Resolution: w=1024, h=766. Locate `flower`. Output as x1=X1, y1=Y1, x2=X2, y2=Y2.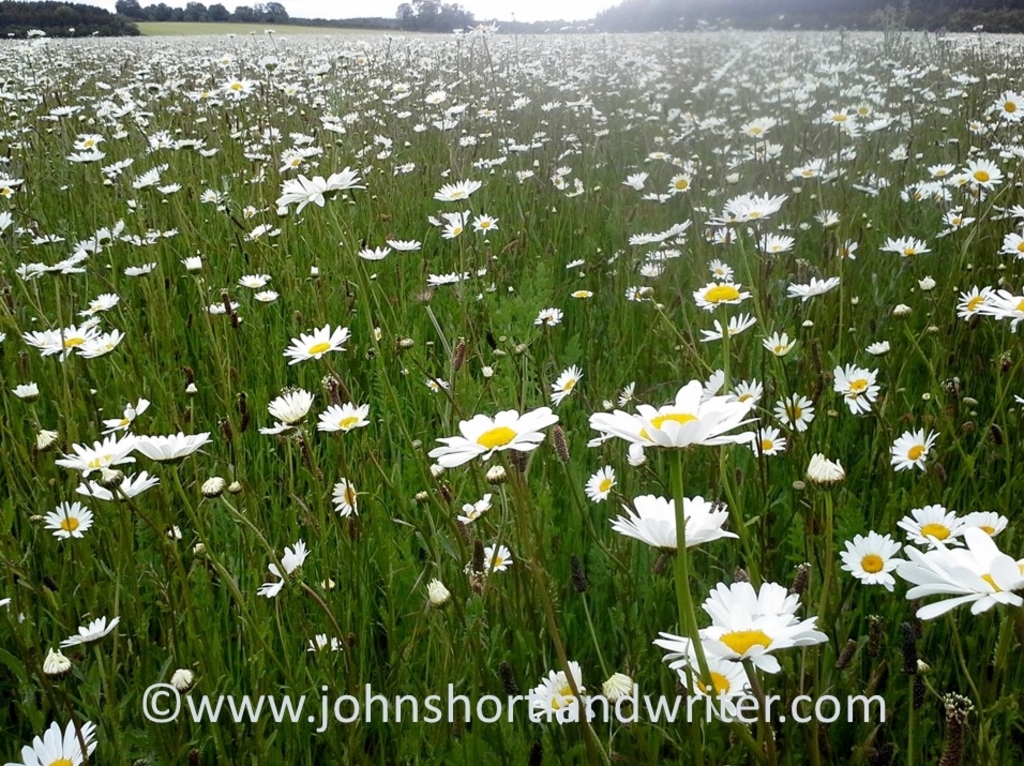
x1=561, y1=256, x2=587, y2=270.
